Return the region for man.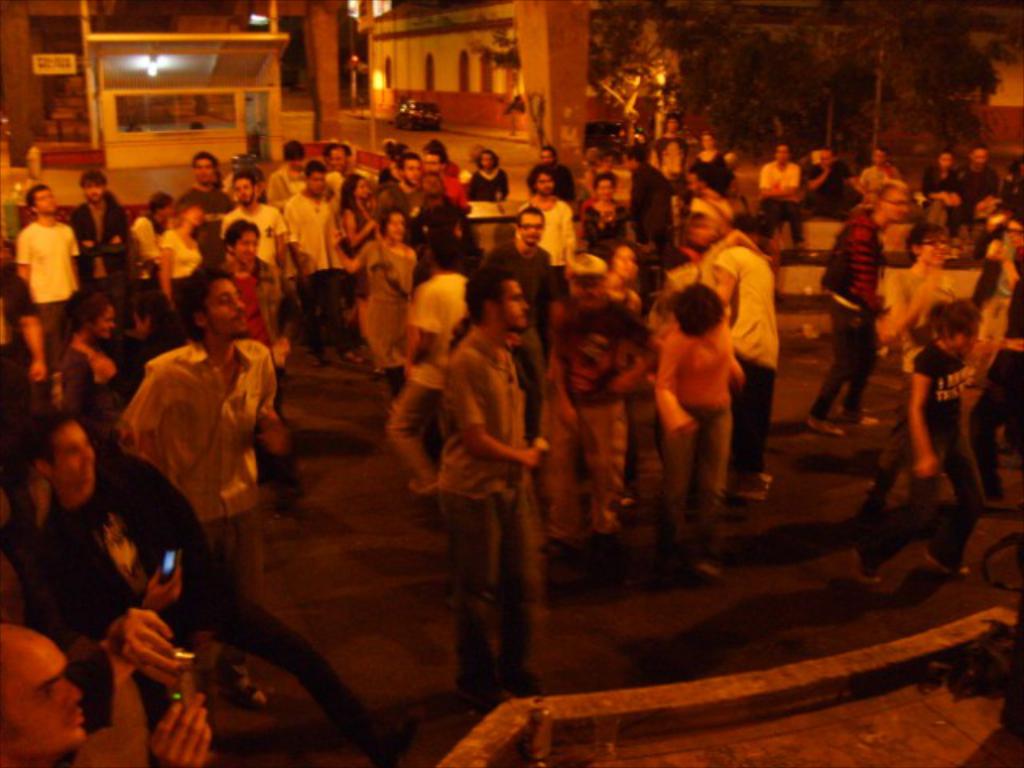
left=379, top=152, right=427, bottom=259.
